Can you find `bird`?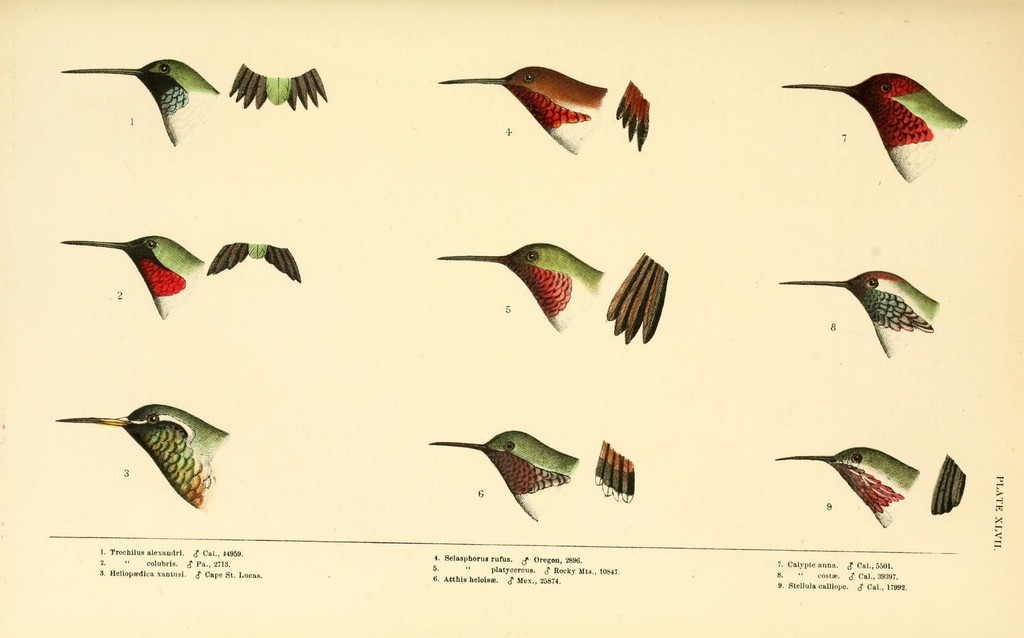
Yes, bounding box: x1=53 y1=234 x2=301 y2=314.
